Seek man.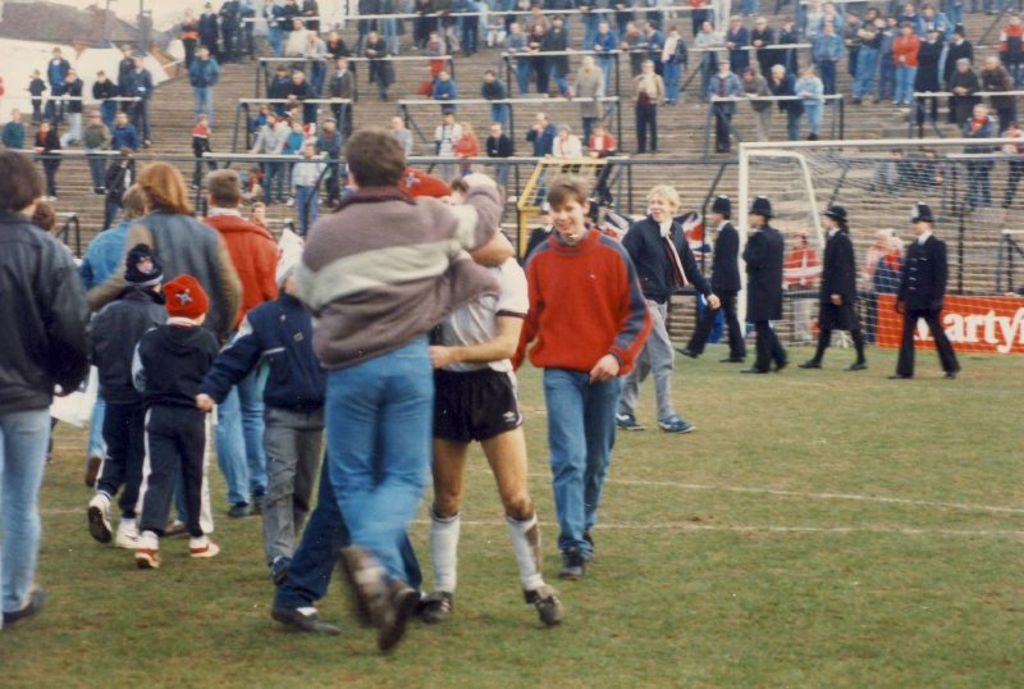
BBox(428, 69, 463, 113).
